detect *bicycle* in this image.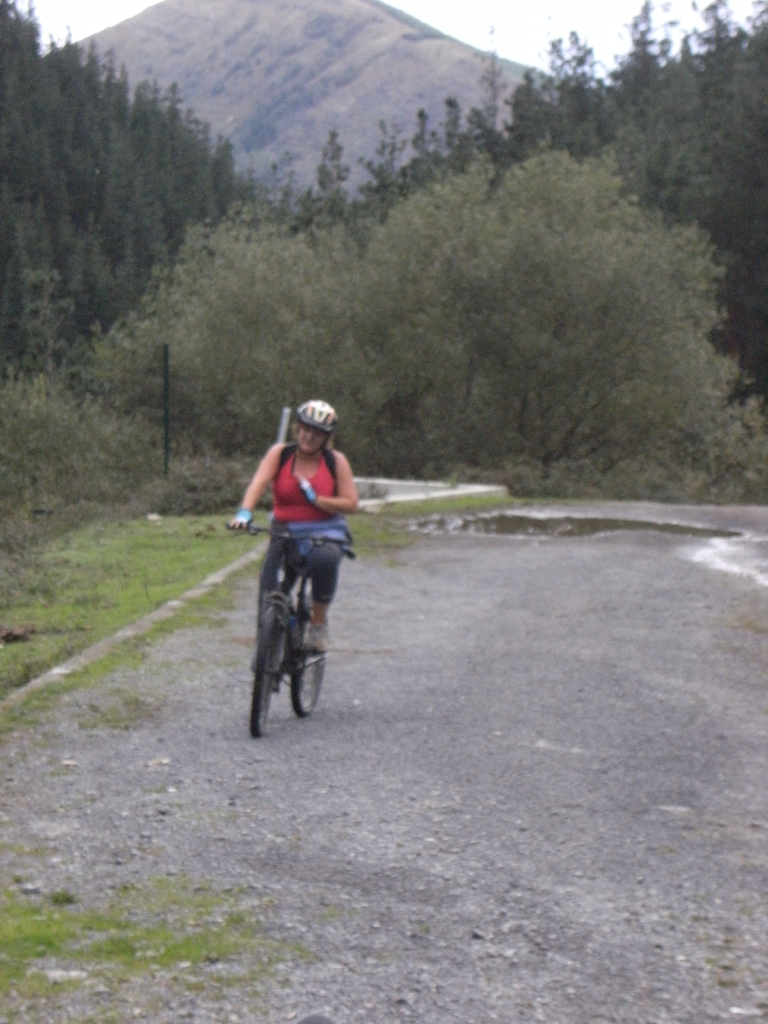
Detection: BBox(221, 510, 350, 739).
